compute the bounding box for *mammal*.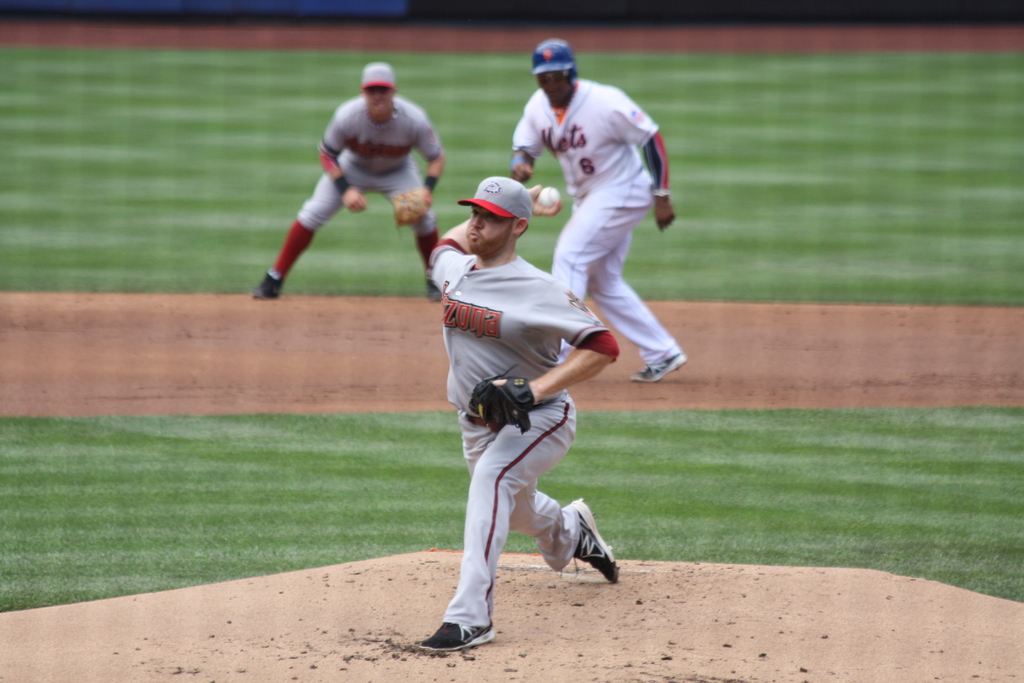
pyautogui.locateOnScreen(508, 39, 689, 382).
